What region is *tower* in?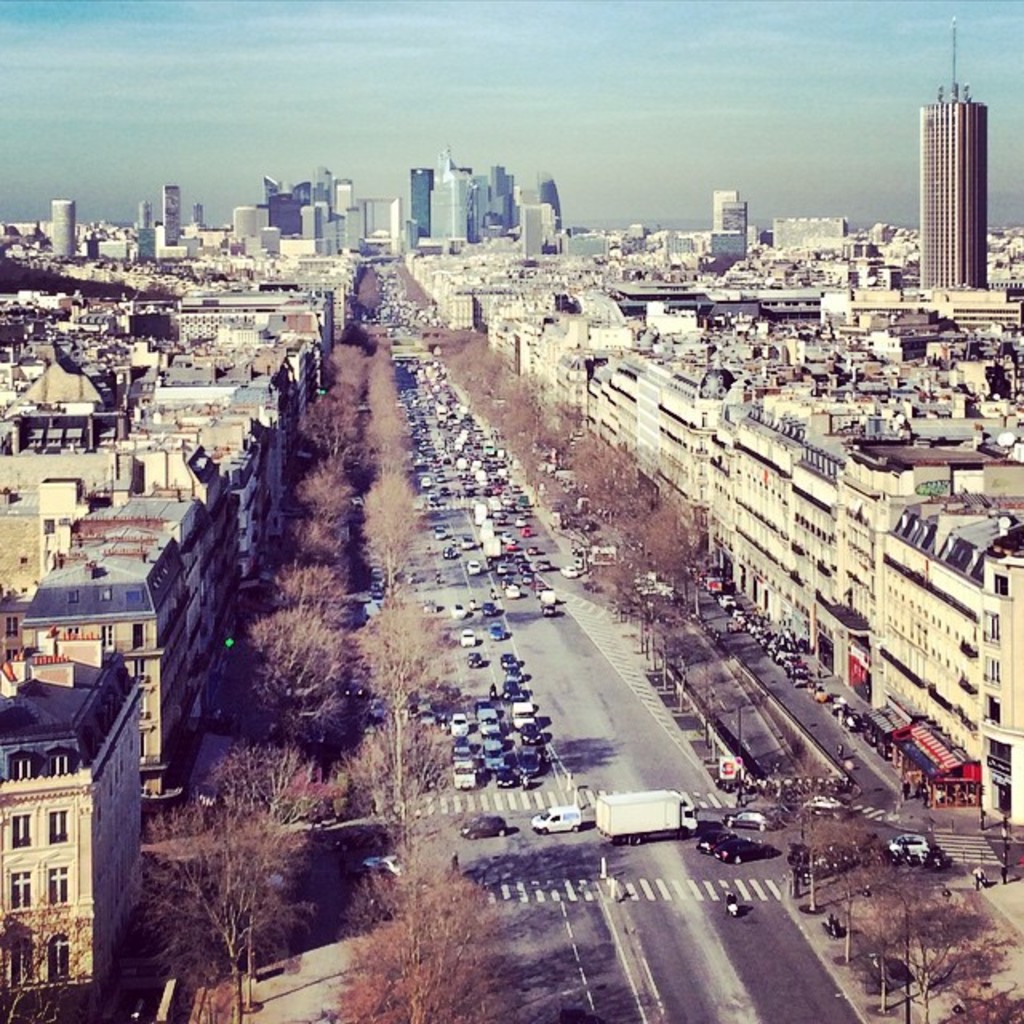
[0, 621, 146, 992].
